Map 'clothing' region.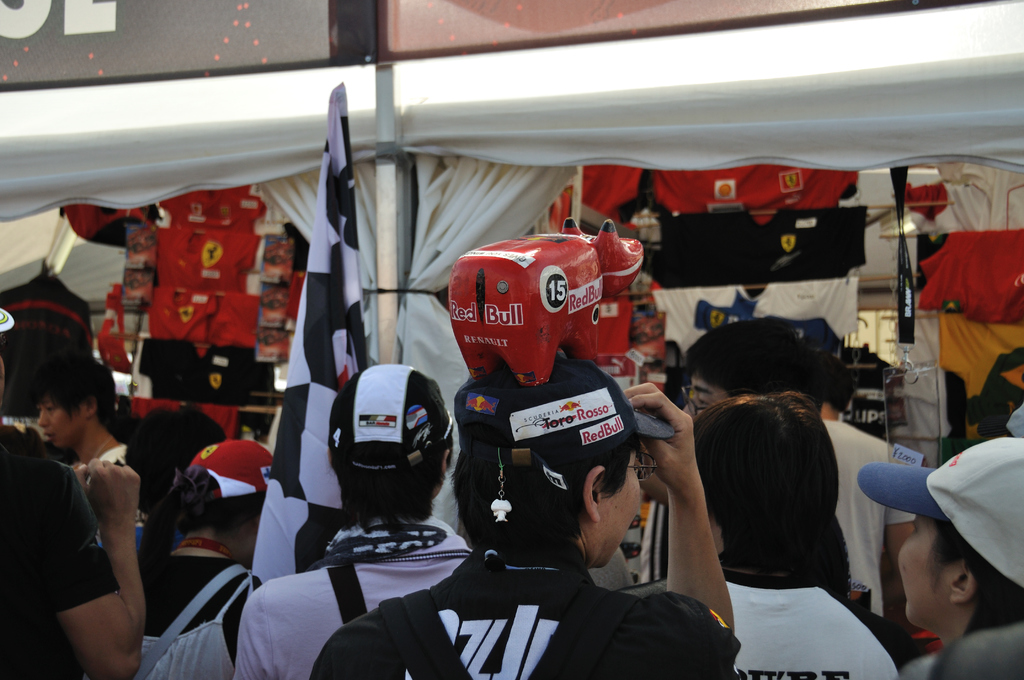
Mapped to left=716, top=576, right=897, bottom=679.
